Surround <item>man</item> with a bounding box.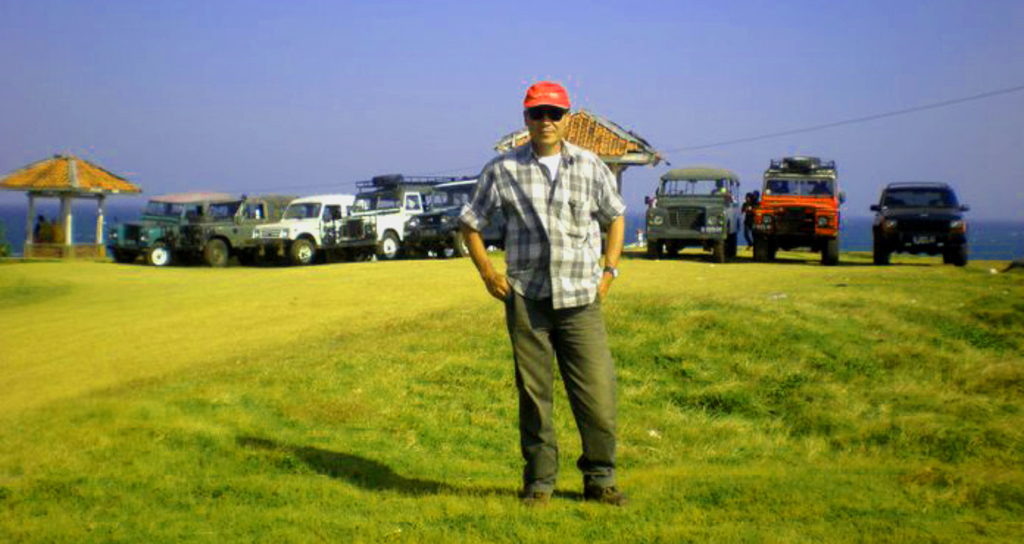
bbox(462, 79, 639, 494).
